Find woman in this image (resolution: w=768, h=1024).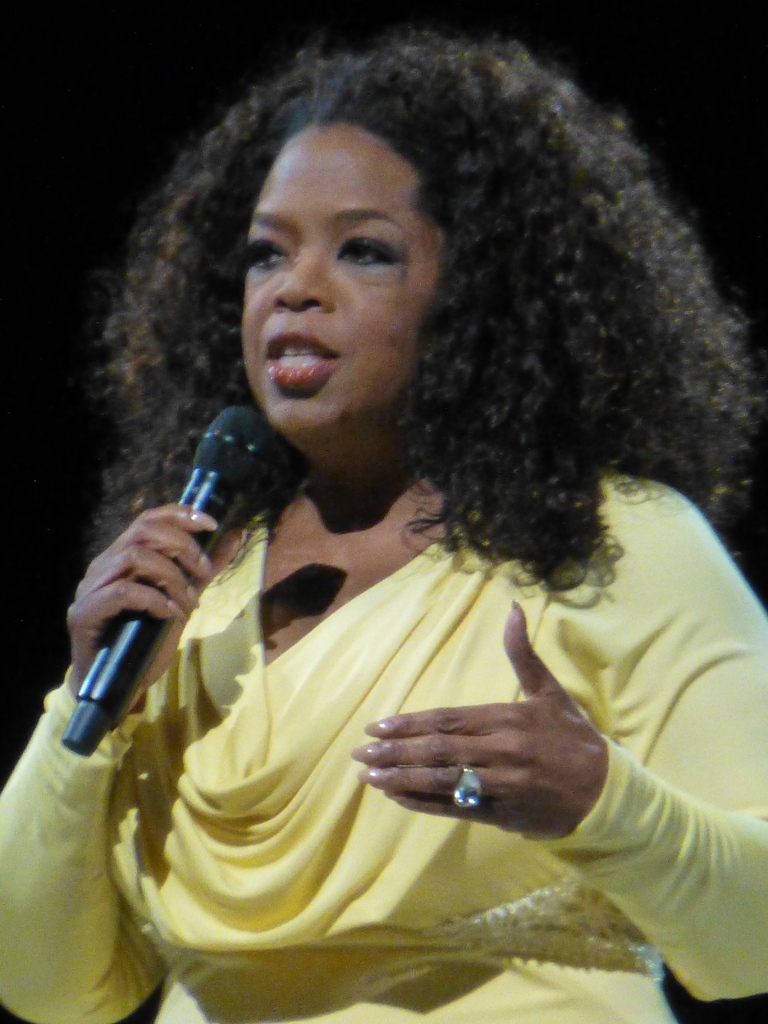
<box>0,24,767,1023</box>.
